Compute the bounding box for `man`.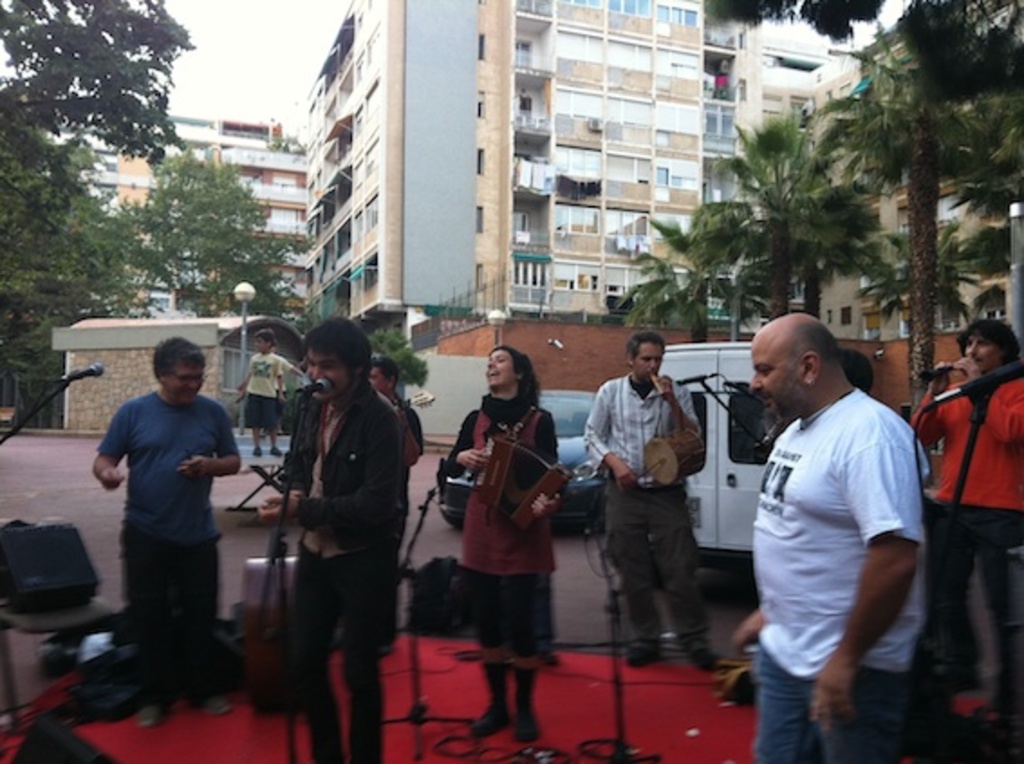
713,311,961,742.
